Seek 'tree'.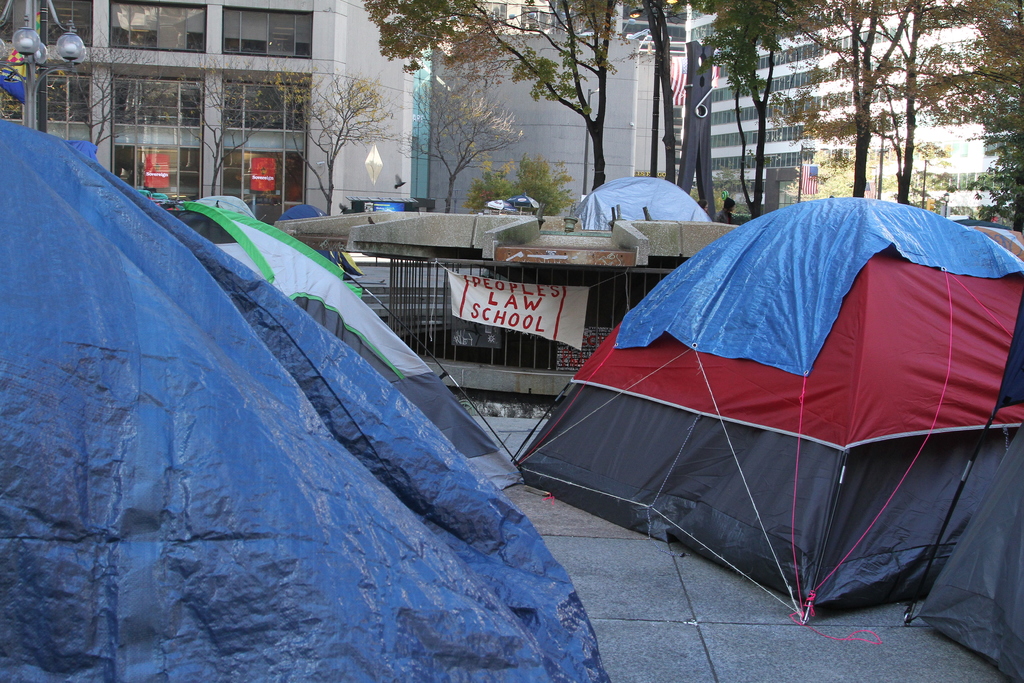
465, 158, 577, 218.
